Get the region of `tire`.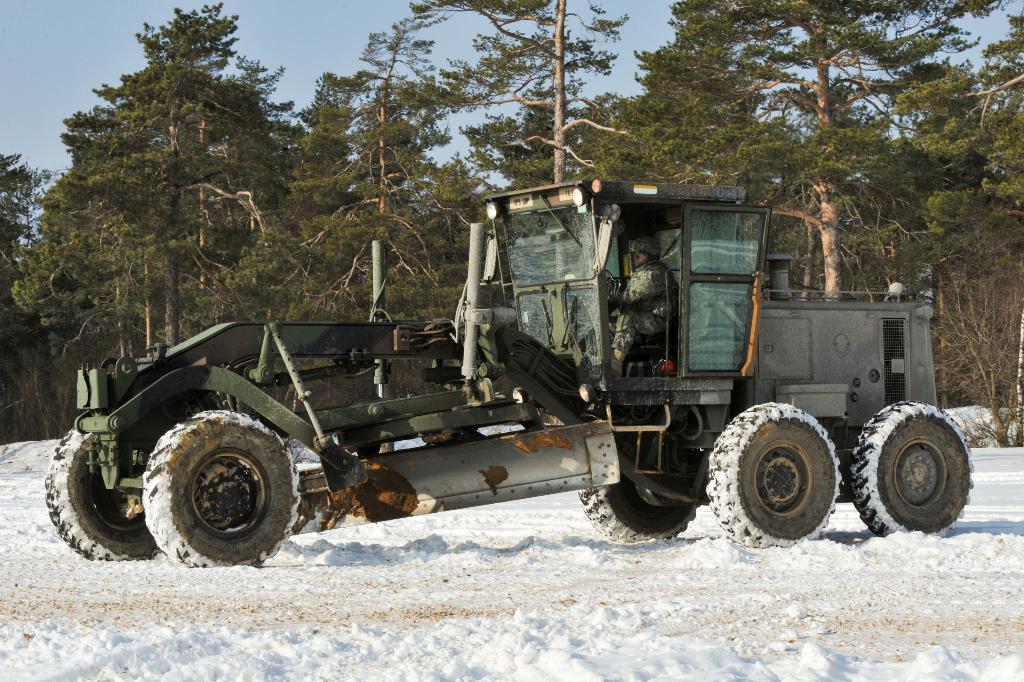
<bbox>703, 400, 847, 549</bbox>.
